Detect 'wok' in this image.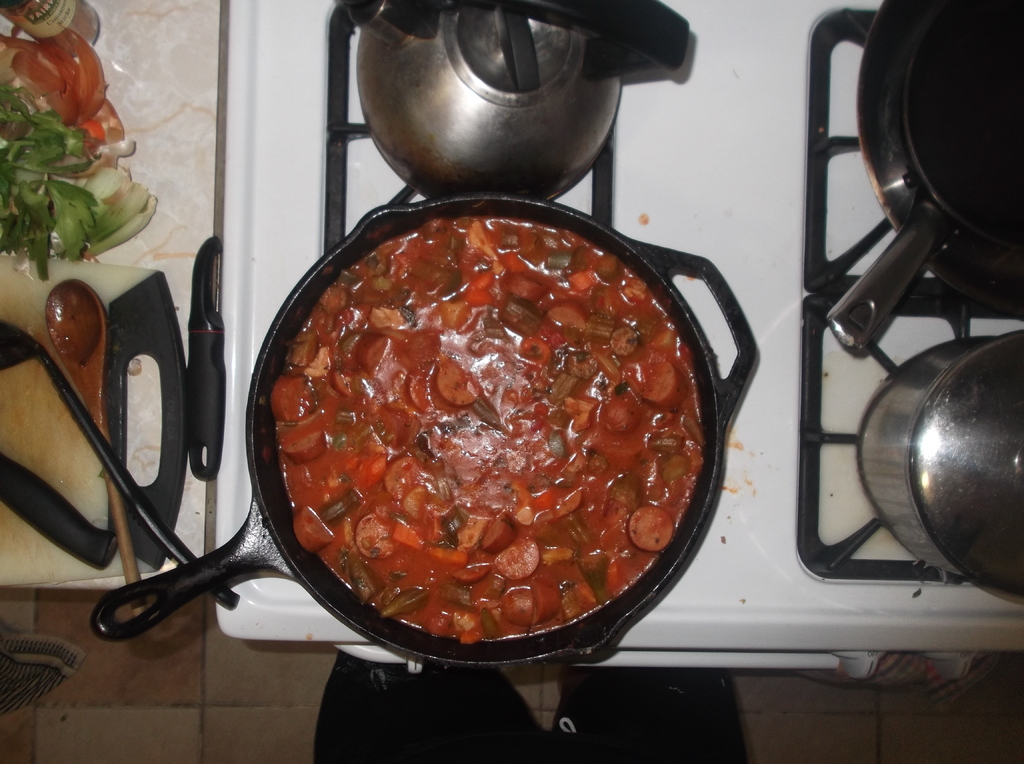
Detection: bbox=[93, 202, 760, 674].
